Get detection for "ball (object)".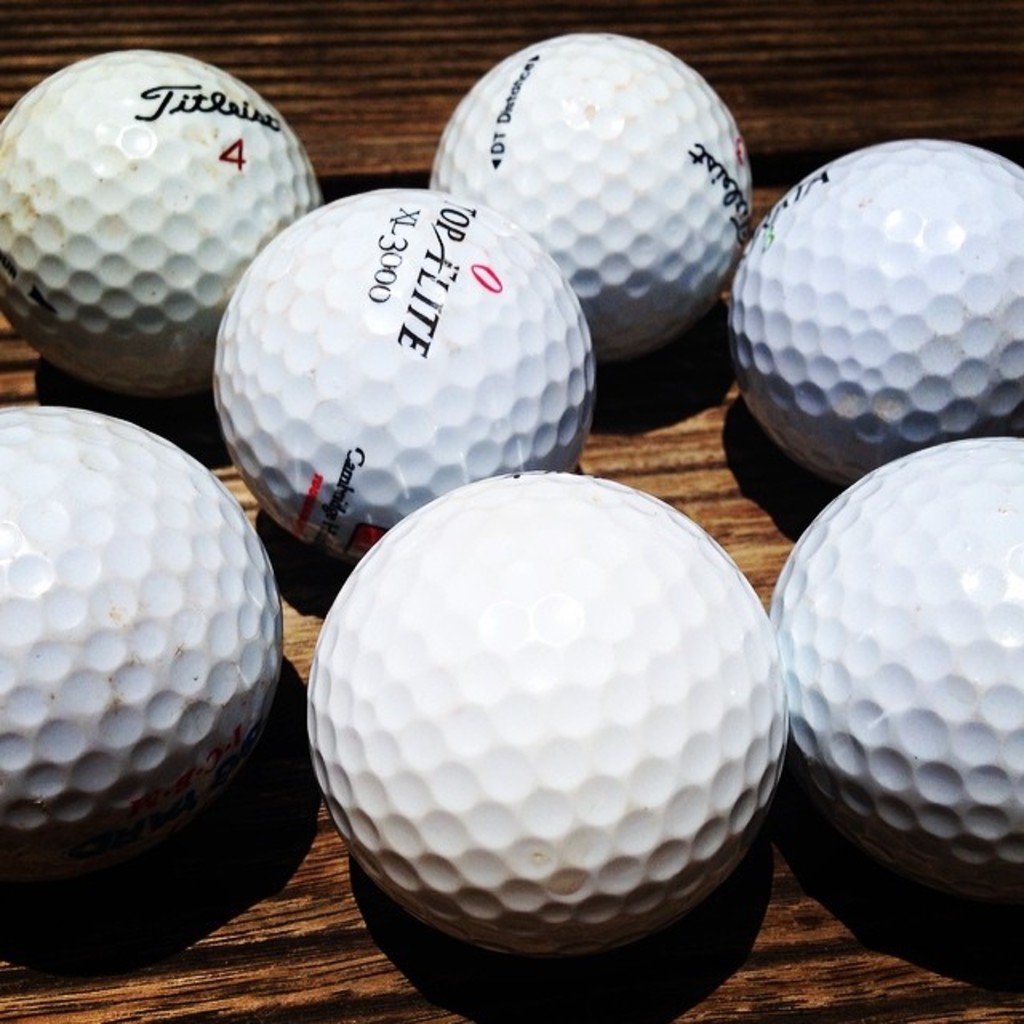
Detection: bbox=[766, 440, 1022, 925].
